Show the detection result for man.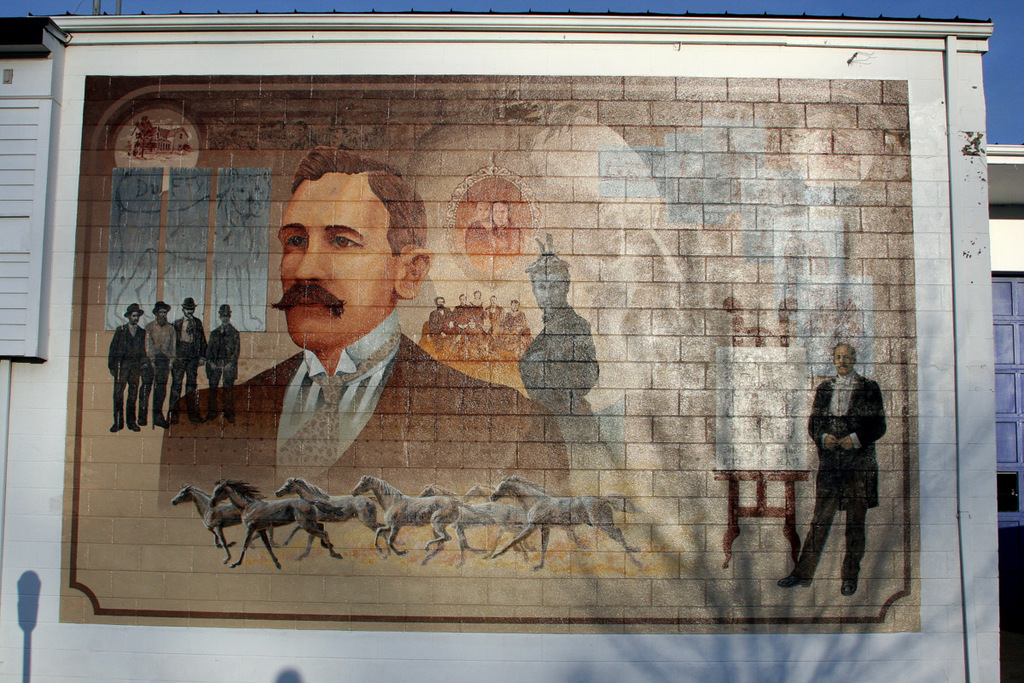
(503, 299, 530, 335).
